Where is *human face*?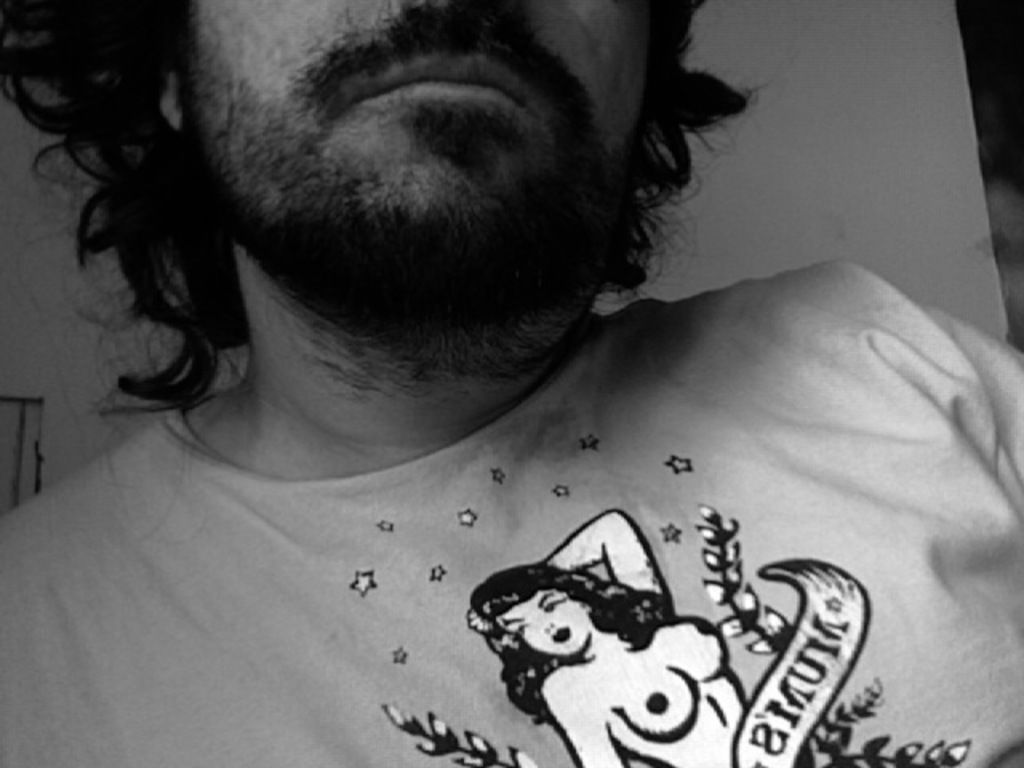
box(184, 0, 656, 326).
